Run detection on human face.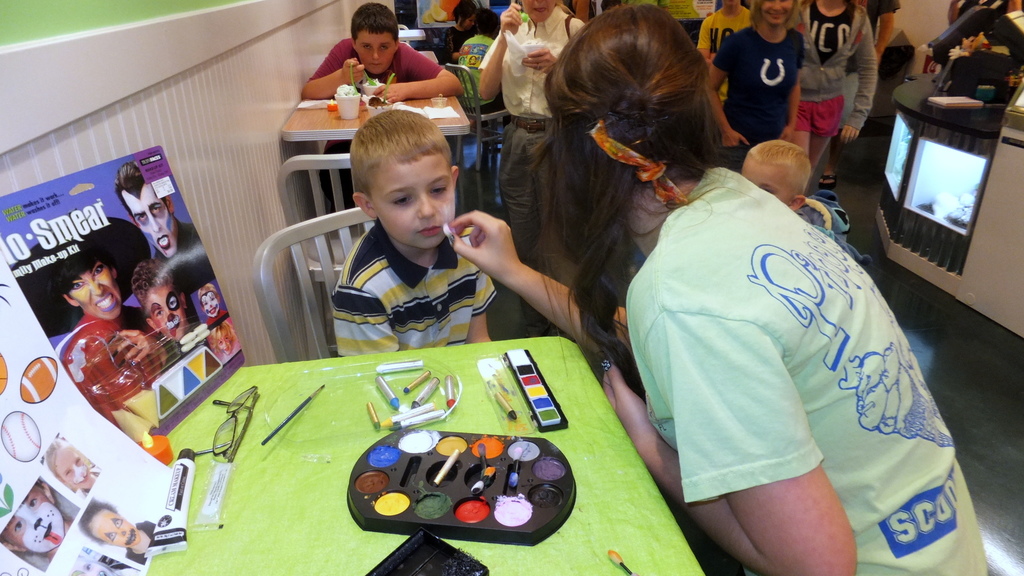
Result: bbox=(0, 476, 66, 552).
